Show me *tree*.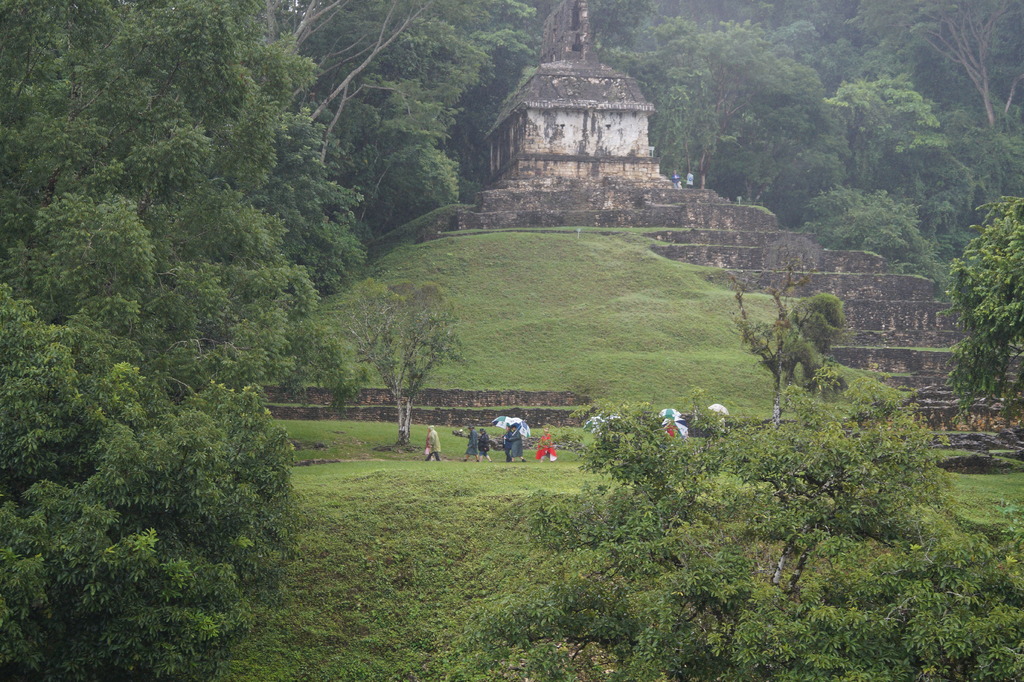
*tree* is here: 940:196:1023:437.
